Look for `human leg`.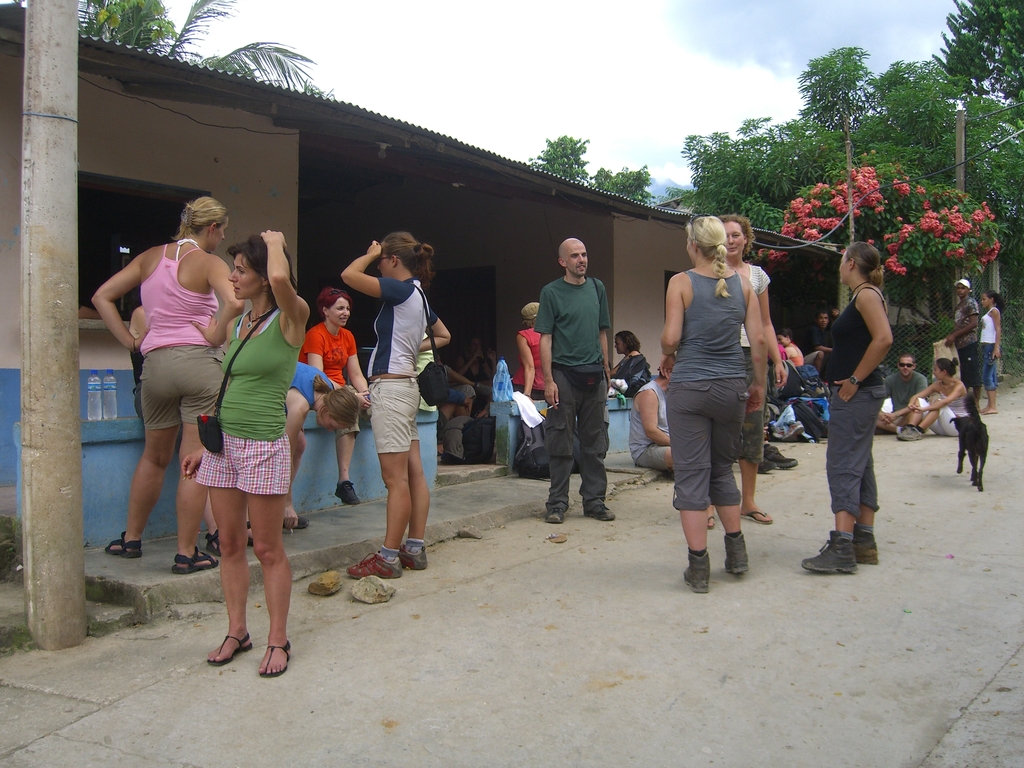
Found: BBox(796, 383, 883, 570).
